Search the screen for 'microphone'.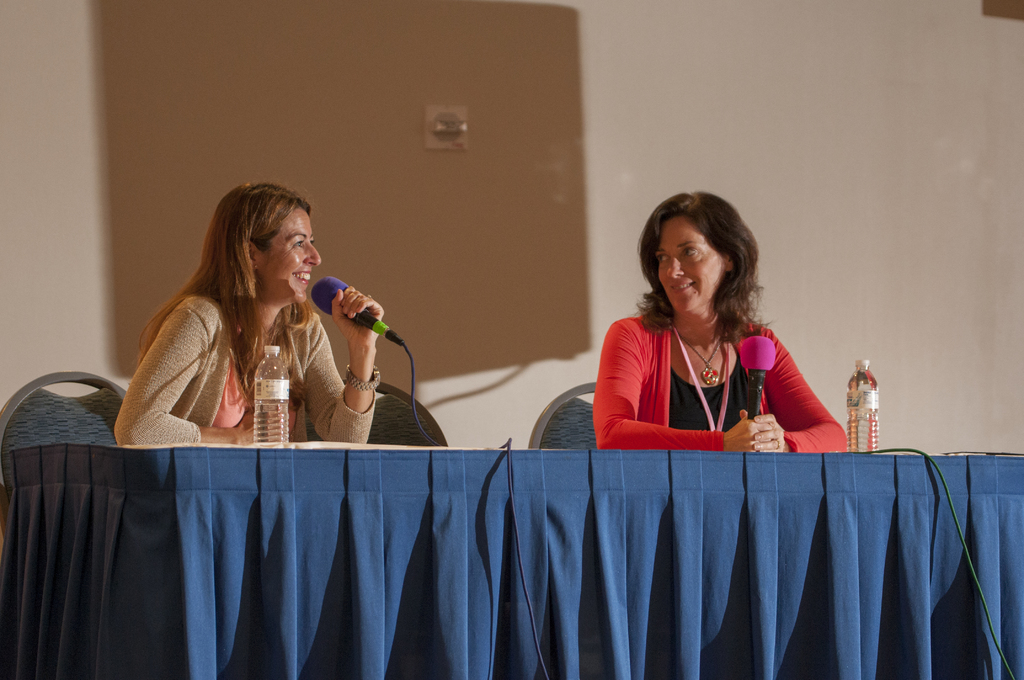
Found at region(297, 273, 390, 352).
